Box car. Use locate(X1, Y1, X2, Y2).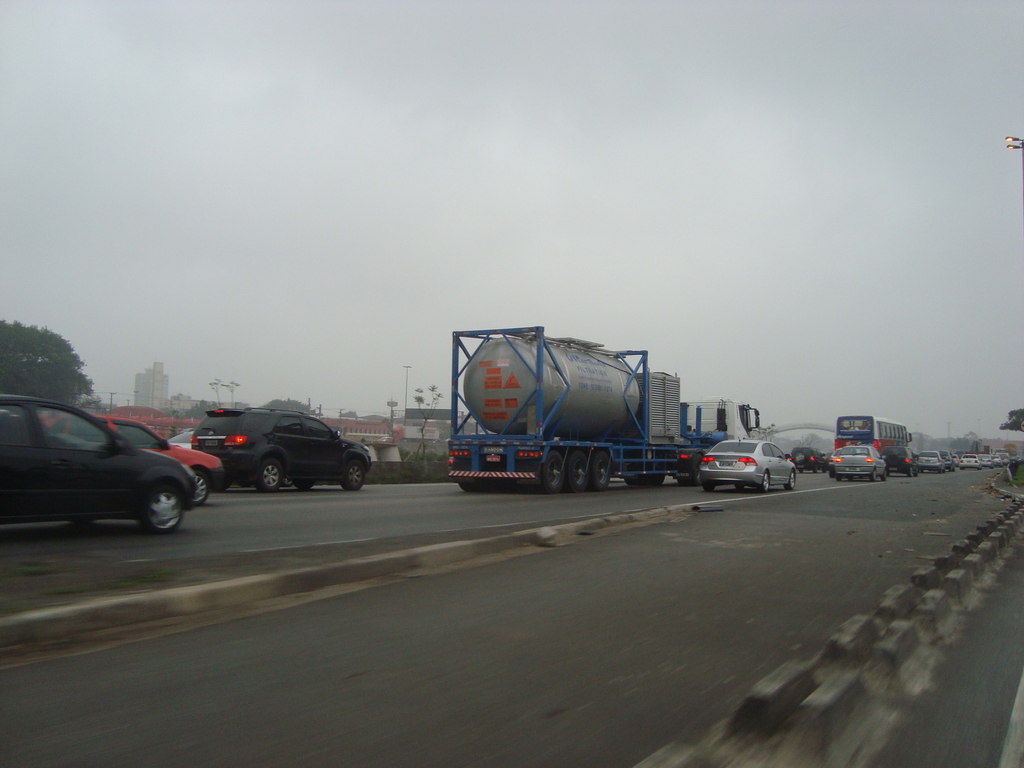
locate(51, 413, 227, 503).
